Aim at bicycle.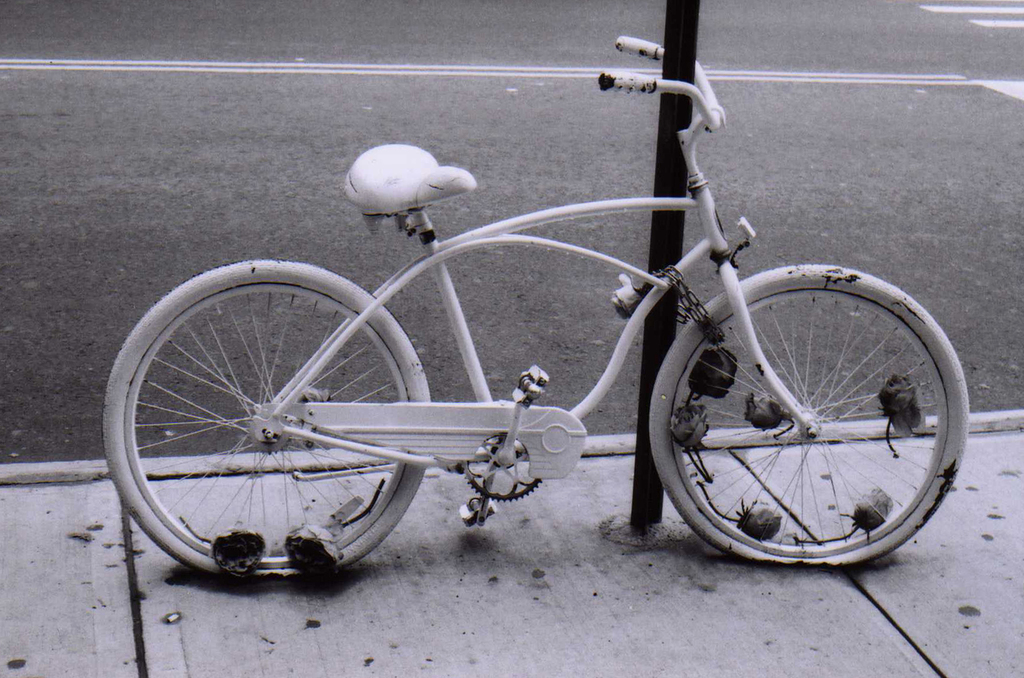
Aimed at box=[115, 25, 971, 586].
